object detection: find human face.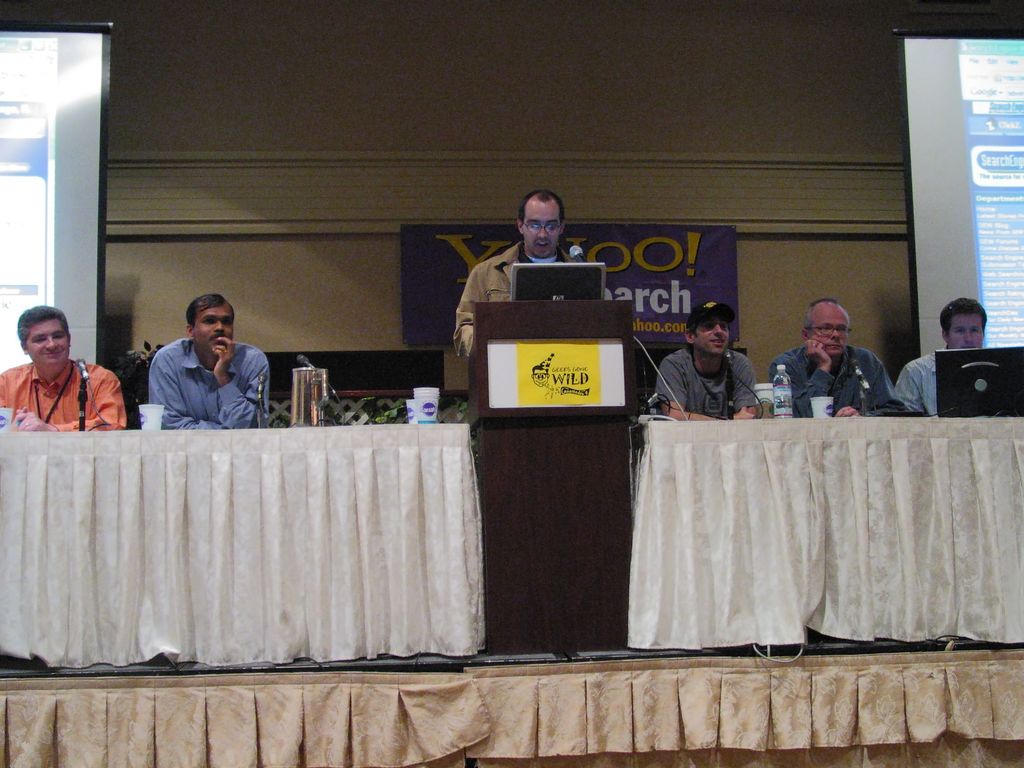
[left=809, top=312, right=850, bottom=355].
